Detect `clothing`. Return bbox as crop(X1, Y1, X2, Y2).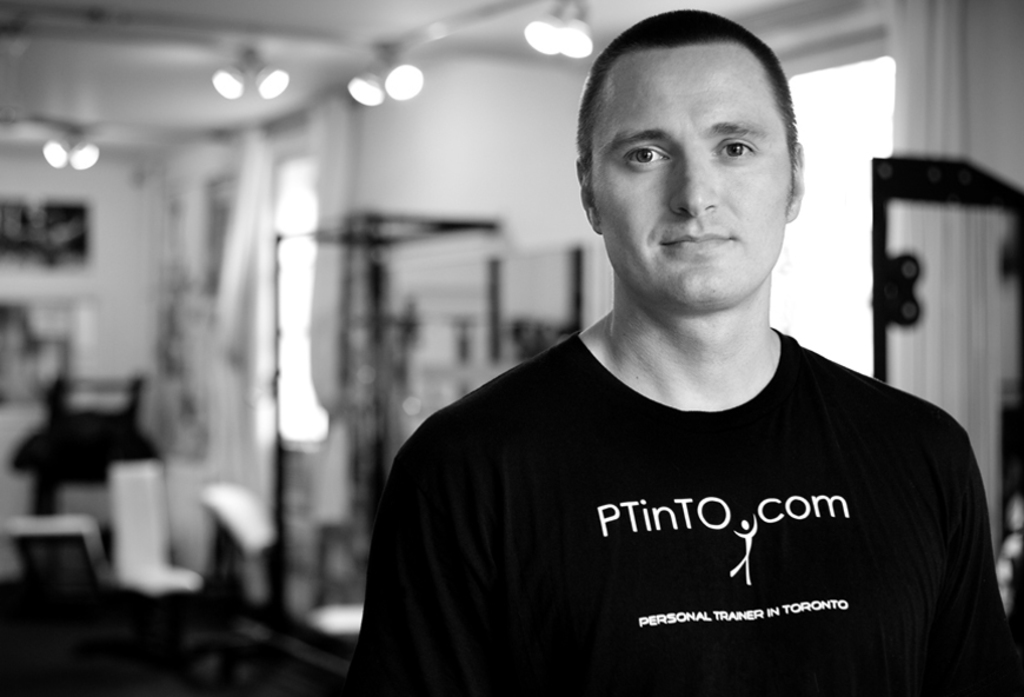
crop(361, 304, 998, 677).
